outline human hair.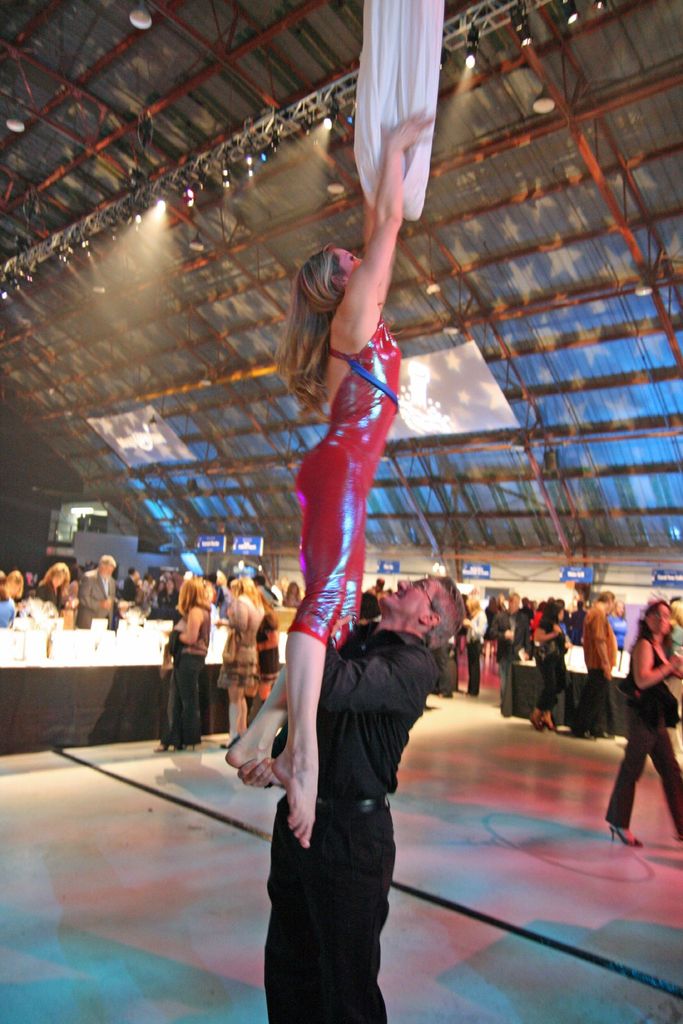
Outline: [274, 257, 324, 413].
